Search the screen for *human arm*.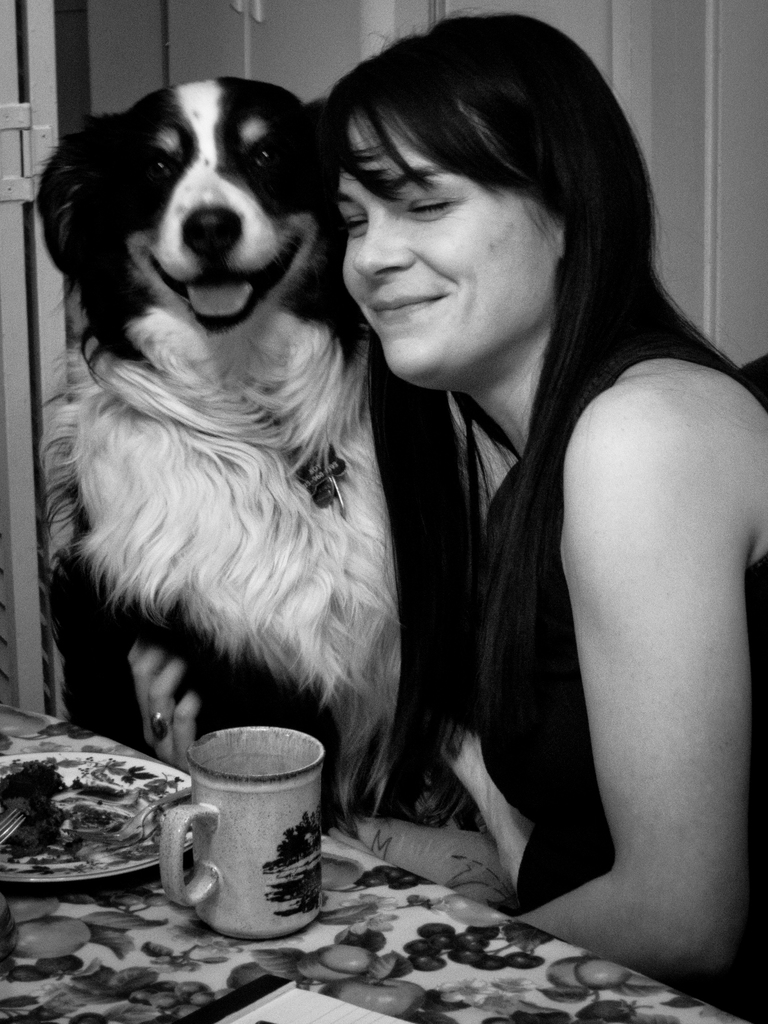
Found at bbox(126, 643, 516, 910).
